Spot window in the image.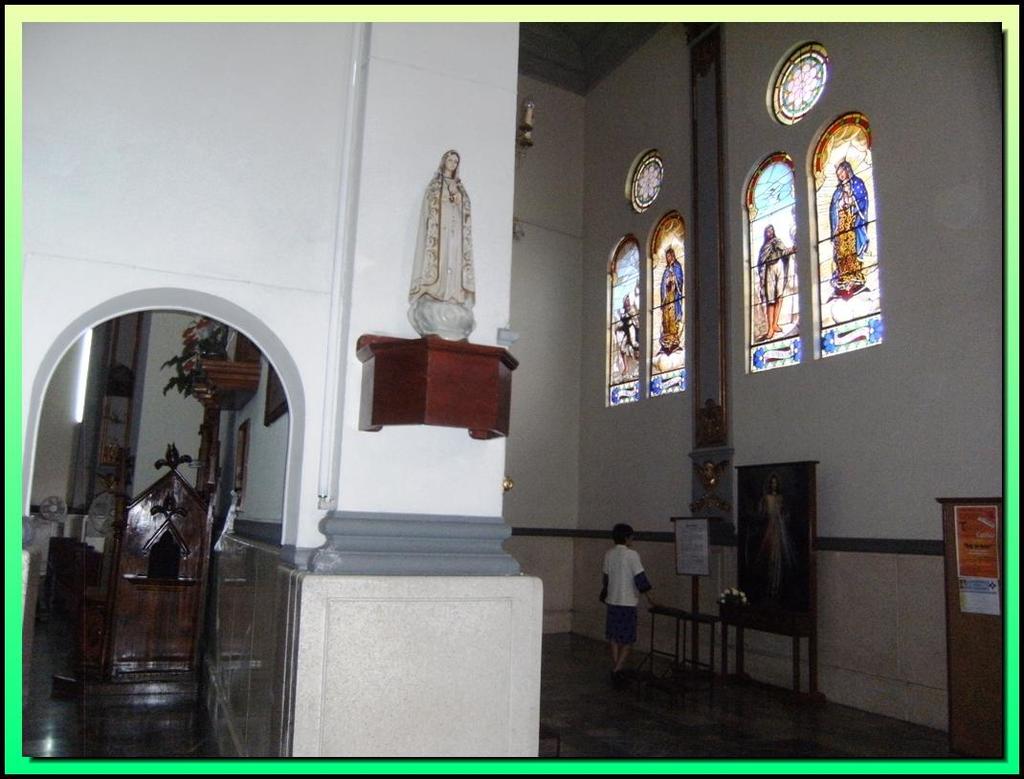
window found at {"x1": 604, "y1": 242, "x2": 643, "y2": 417}.
